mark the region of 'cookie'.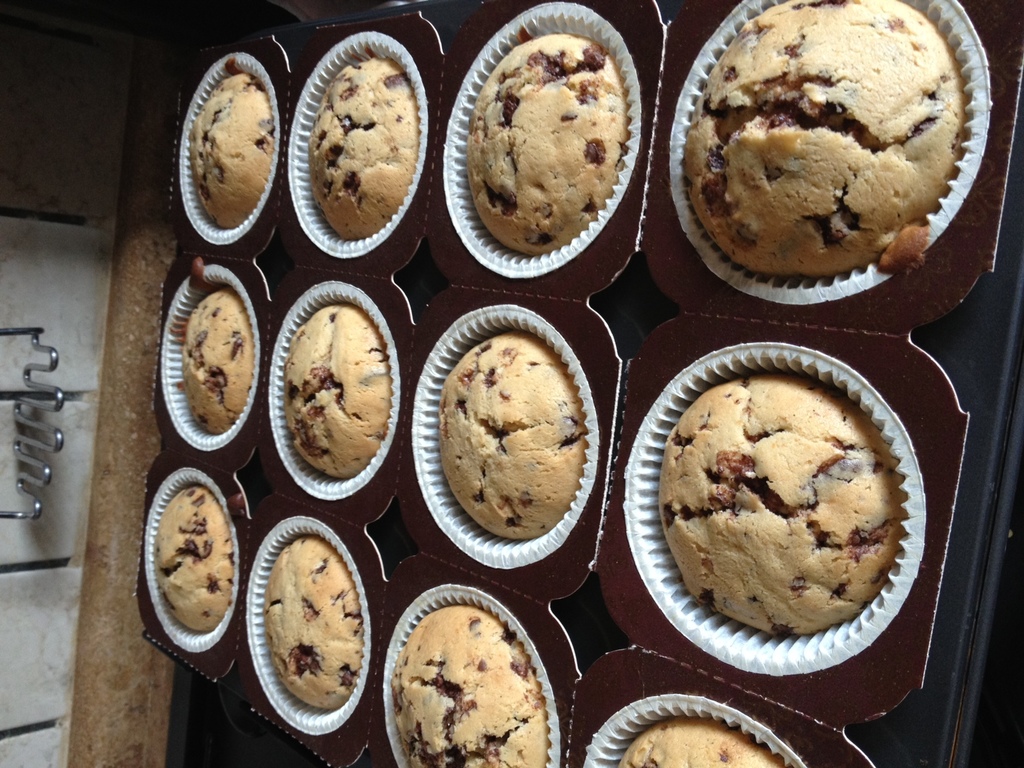
Region: x1=186, y1=70, x2=281, y2=227.
